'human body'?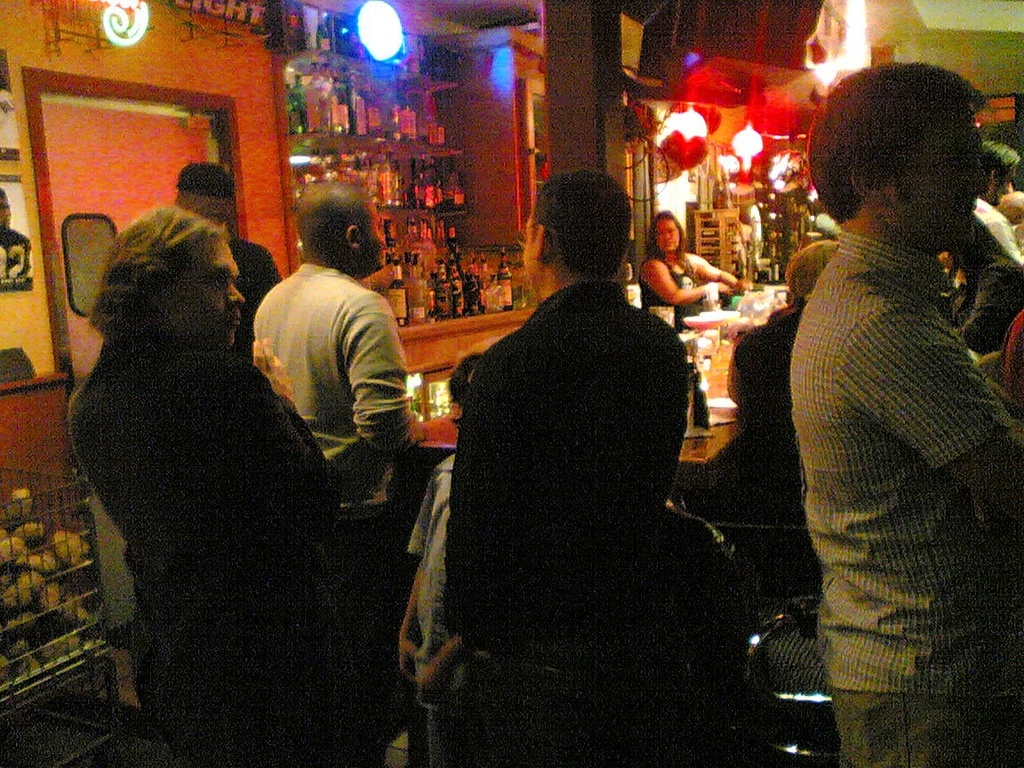
<region>249, 258, 412, 506</region>
